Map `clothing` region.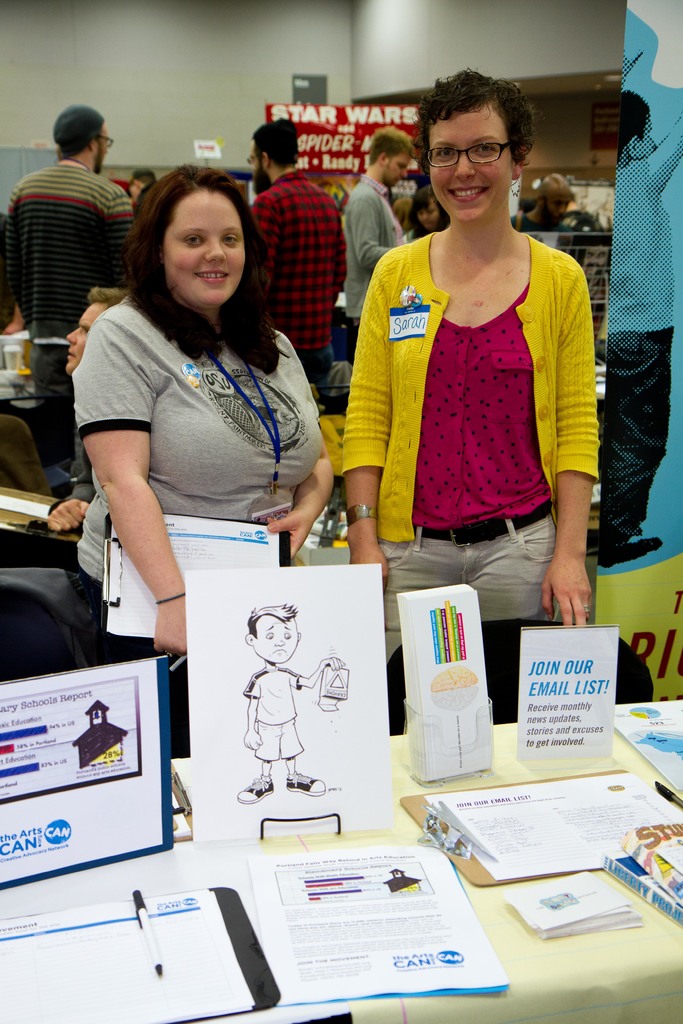
Mapped to pyautogui.locateOnScreen(60, 287, 344, 666).
